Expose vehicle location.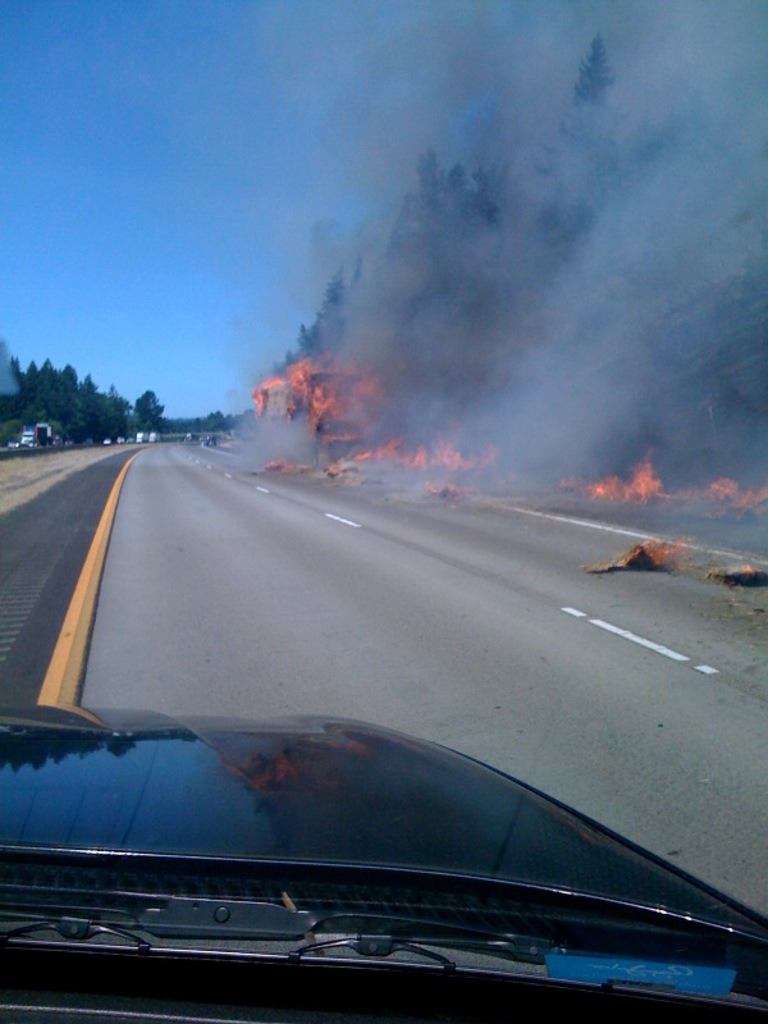
Exposed at detection(136, 429, 145, 443).
